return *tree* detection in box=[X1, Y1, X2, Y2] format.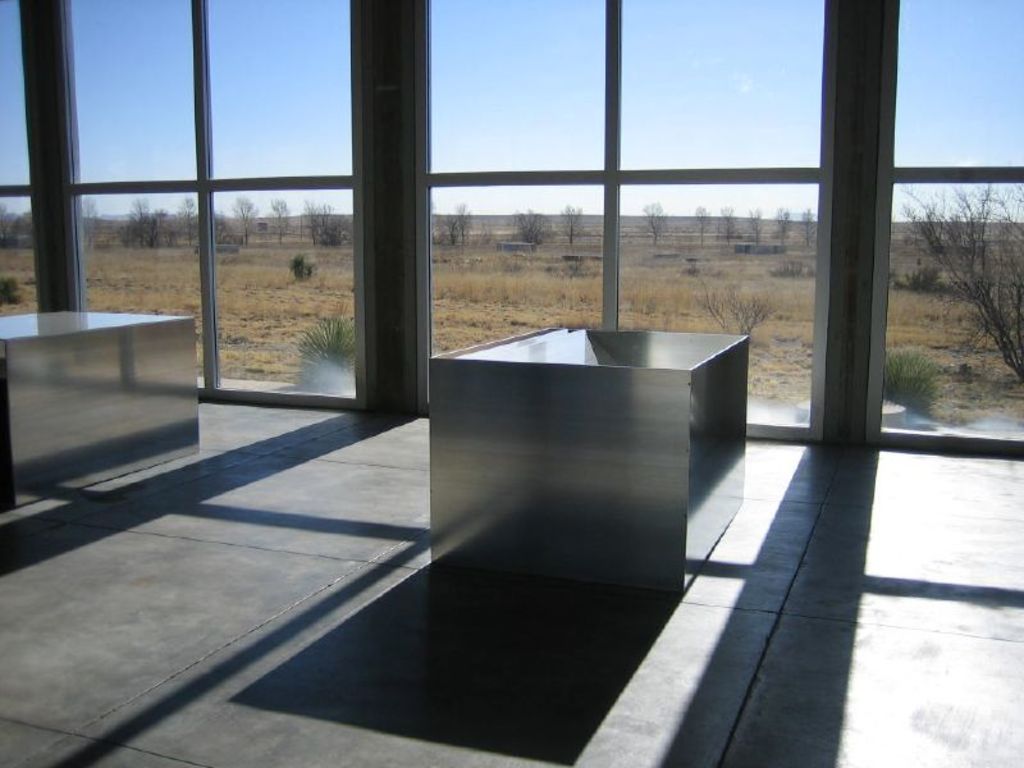
box=[558, 201, 582, 248].
